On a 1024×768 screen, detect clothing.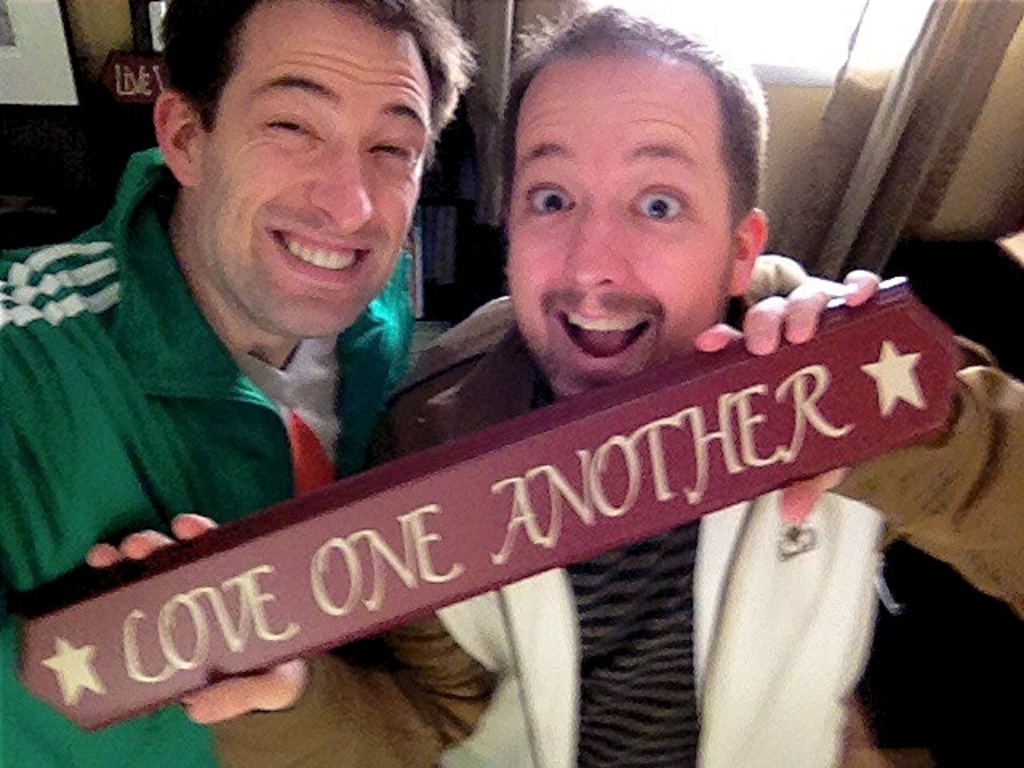
Rect(0, 150, 494, 766).
